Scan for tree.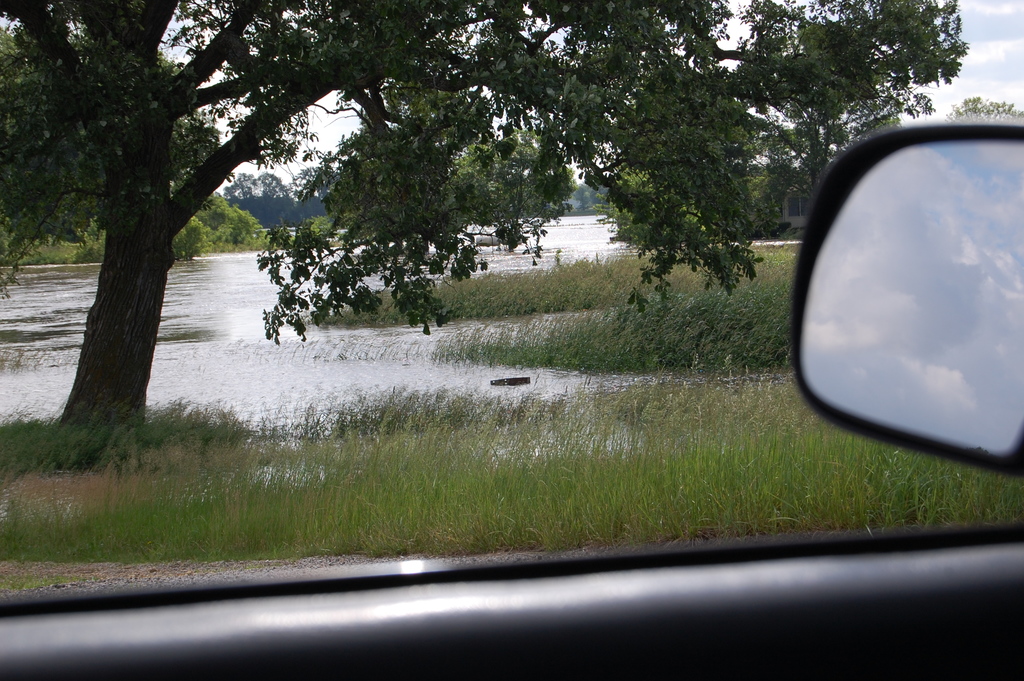
Scan result: bbox(221, 174, 287, 224).
